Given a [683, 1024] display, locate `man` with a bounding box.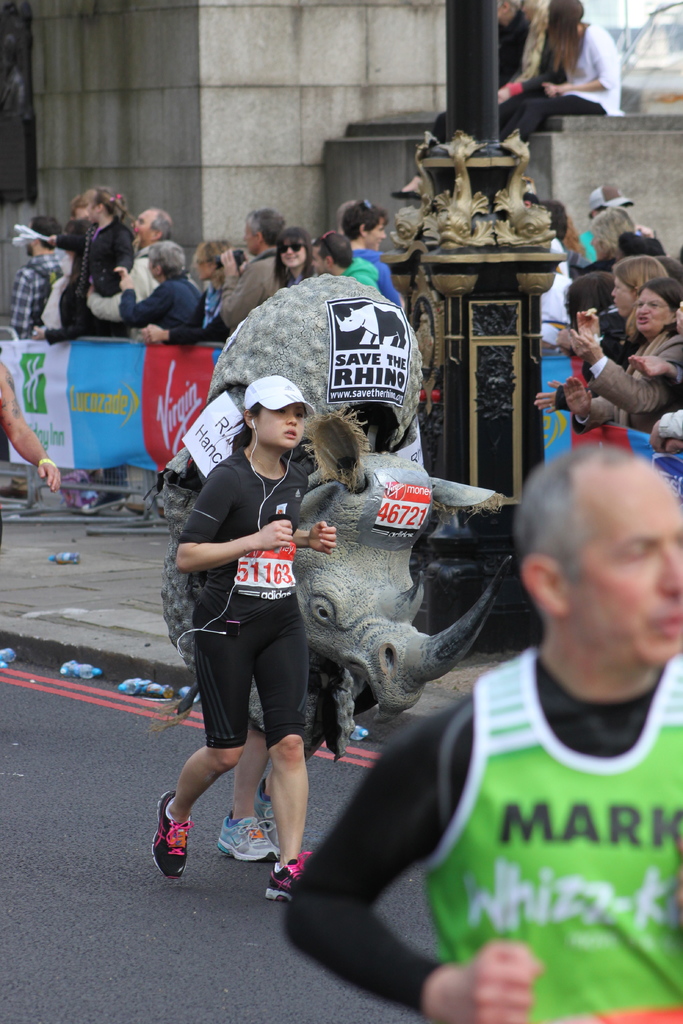
Located: 580:182:658:263.
